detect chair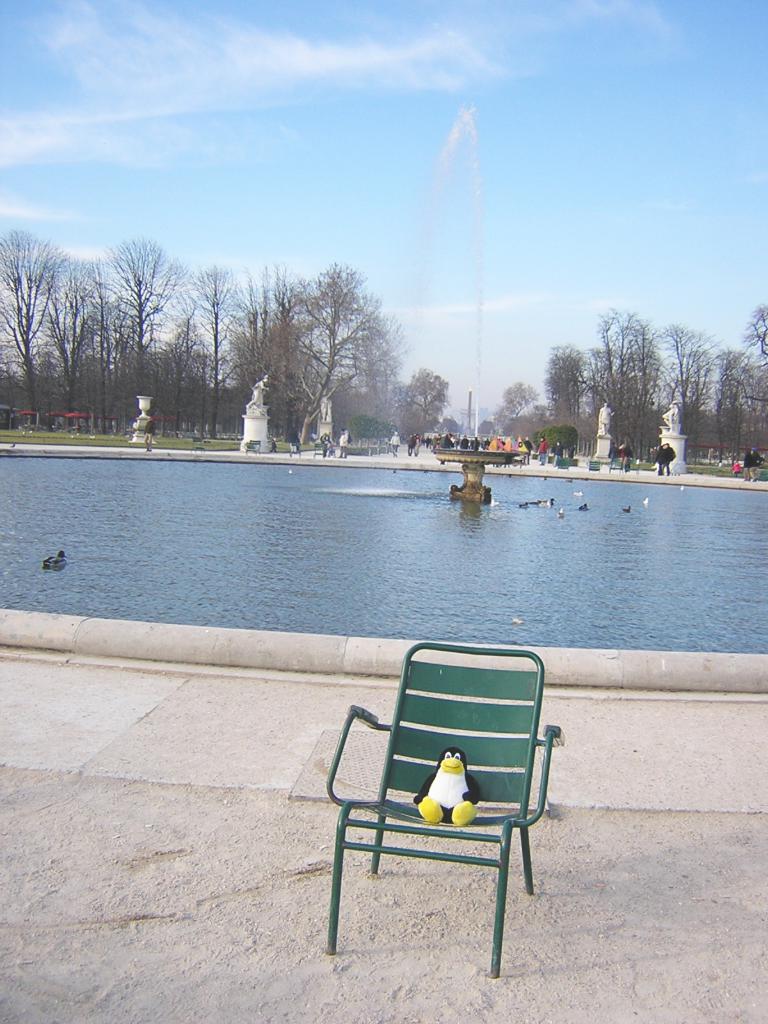
bbox=[558, 458, 569, 470]
